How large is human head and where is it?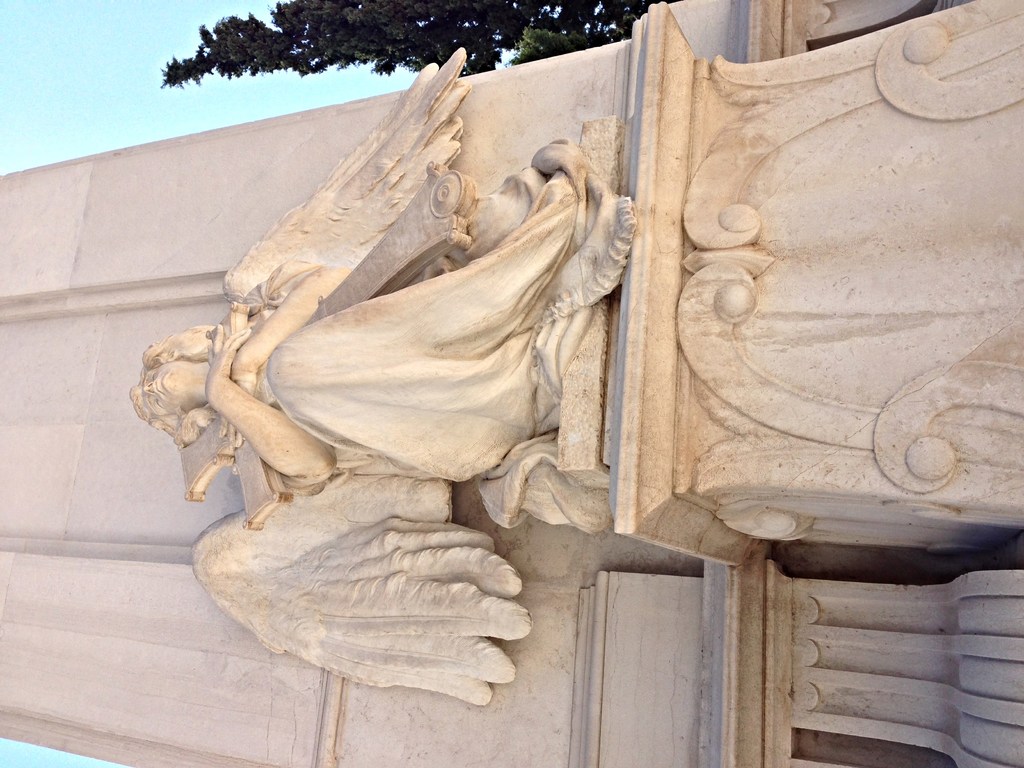
Bounding box: <bbox>132, 359, 195, 421</bbox>.
